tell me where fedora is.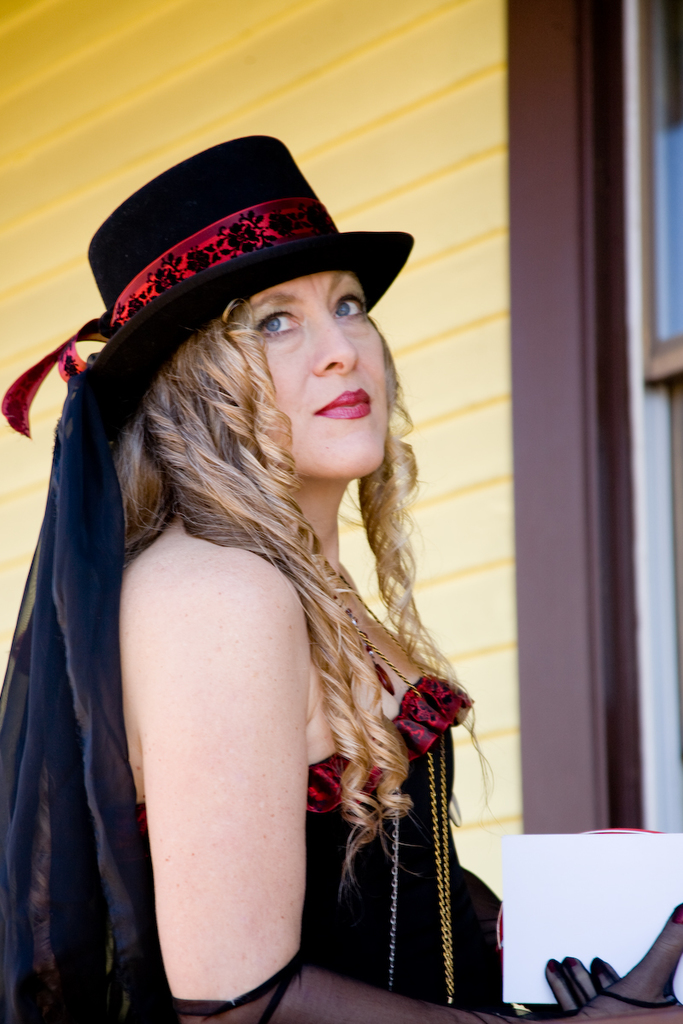
fedora is at left=0, top=135, right=412, bottom=438.
